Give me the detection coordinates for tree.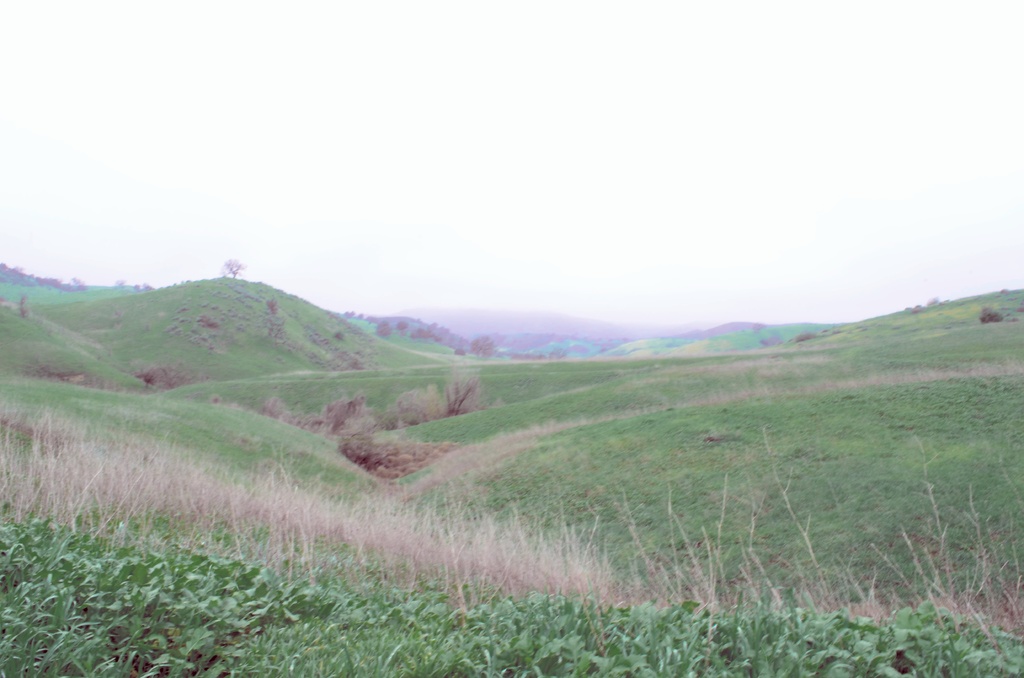
bbox(555, 348, 566, 359).
